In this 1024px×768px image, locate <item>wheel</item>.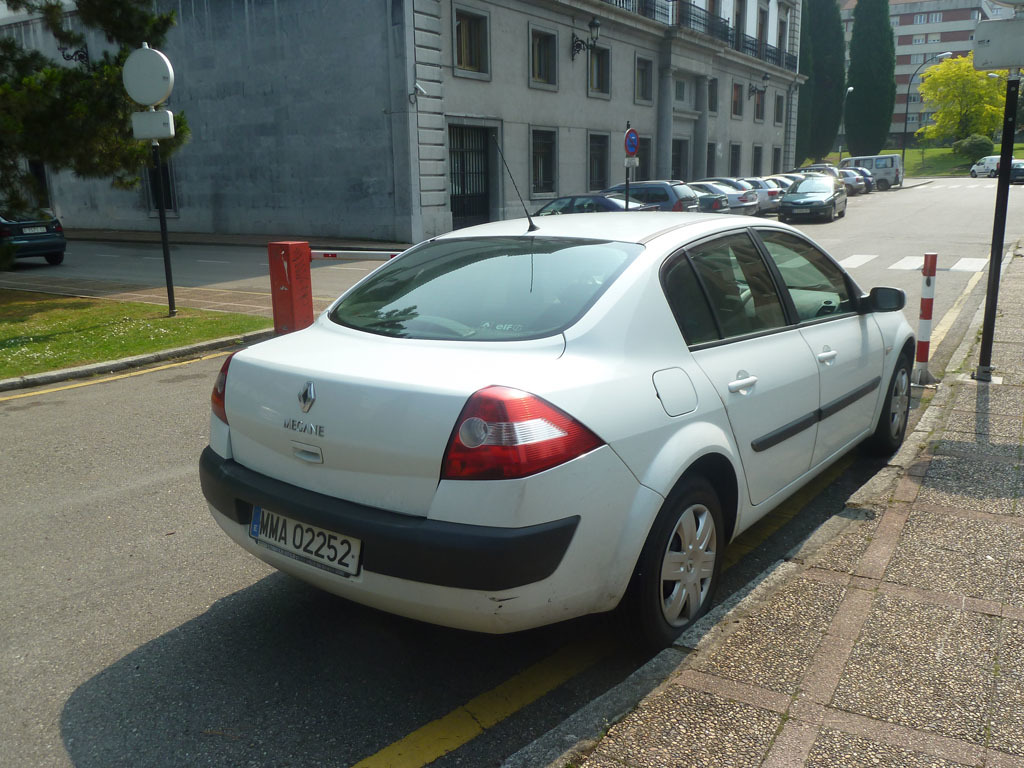
Bounding box: <bbox>776, 217, 788, 224</bbox>.
